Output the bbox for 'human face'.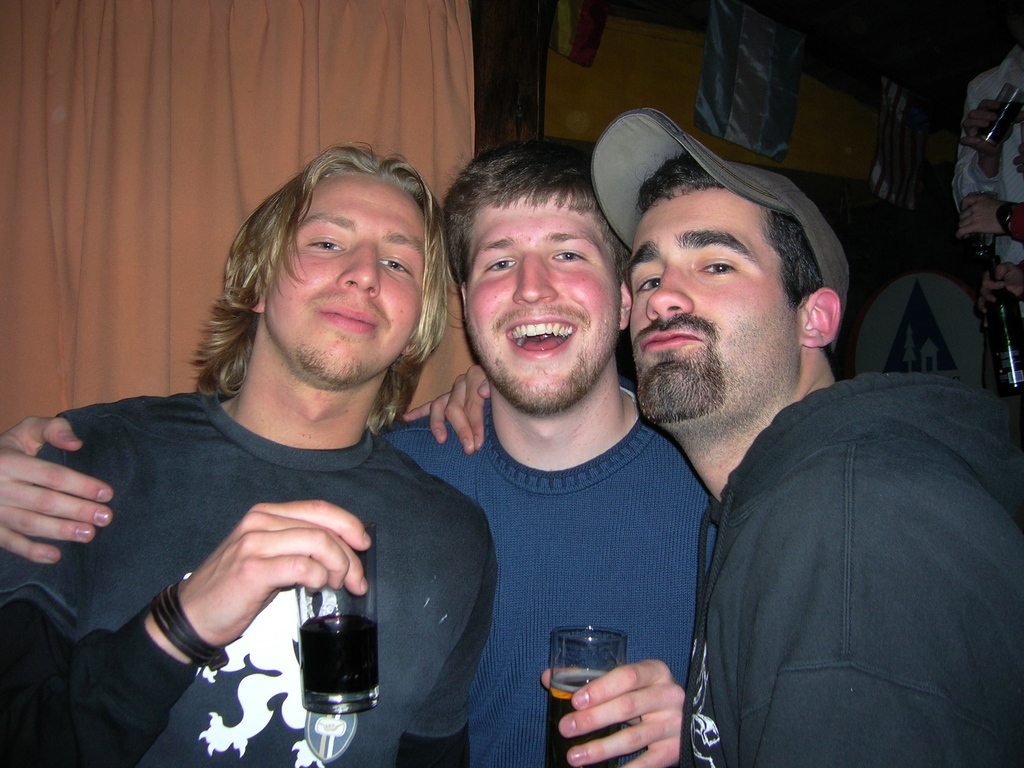
detection(273, 177, 431, 372).
